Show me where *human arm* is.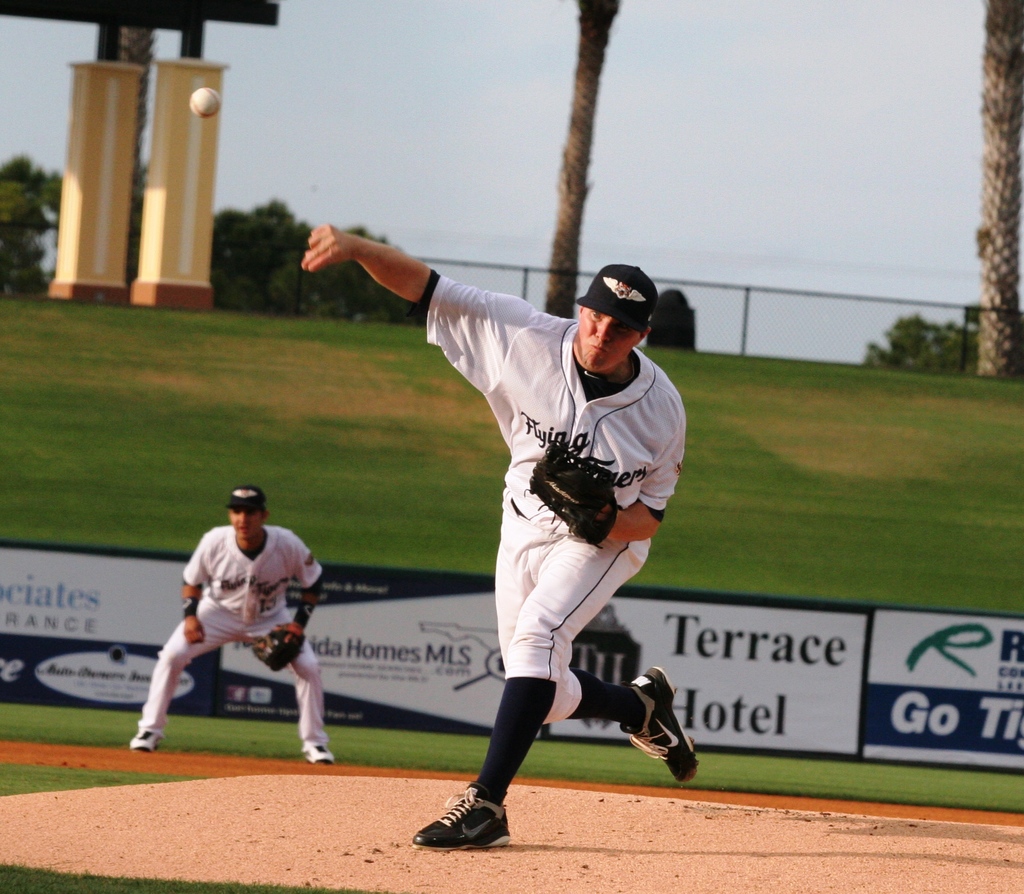
*human arm* is at <bbox>177, 535, 208, 646</bbox>.
